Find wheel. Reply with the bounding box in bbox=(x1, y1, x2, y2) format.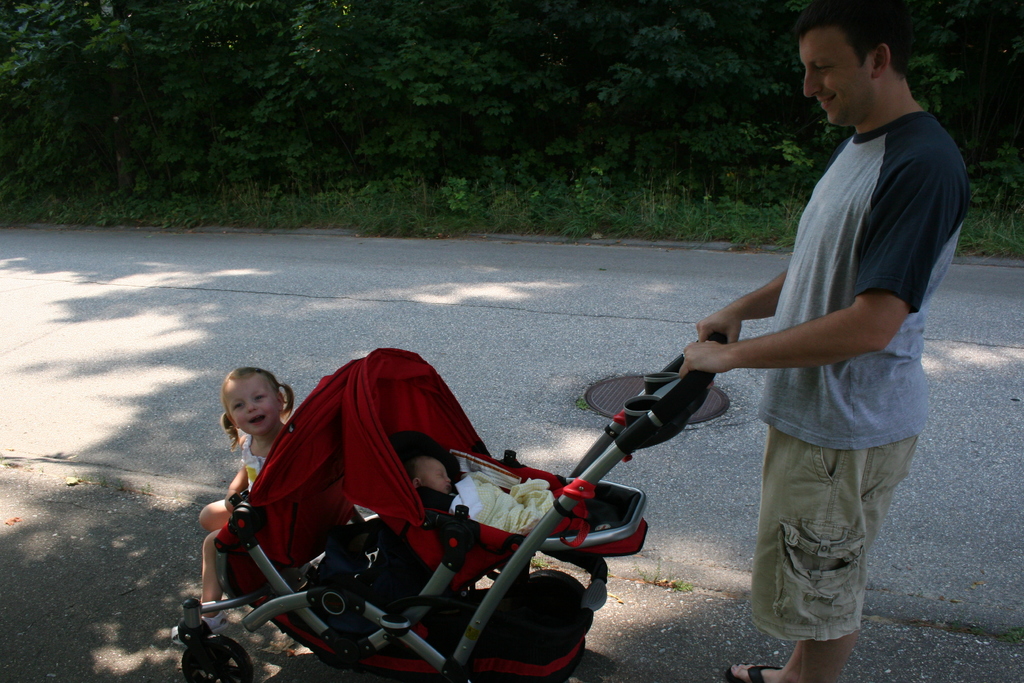
bbox=(181, 635, 255, 682).
